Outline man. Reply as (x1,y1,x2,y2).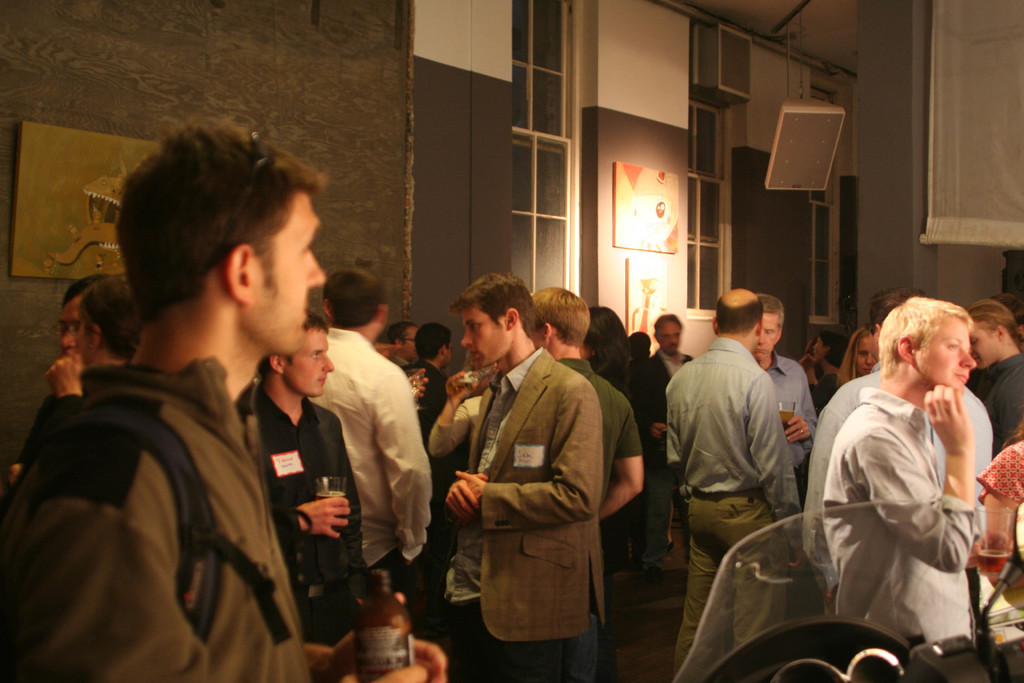
(820,294,979,657).
